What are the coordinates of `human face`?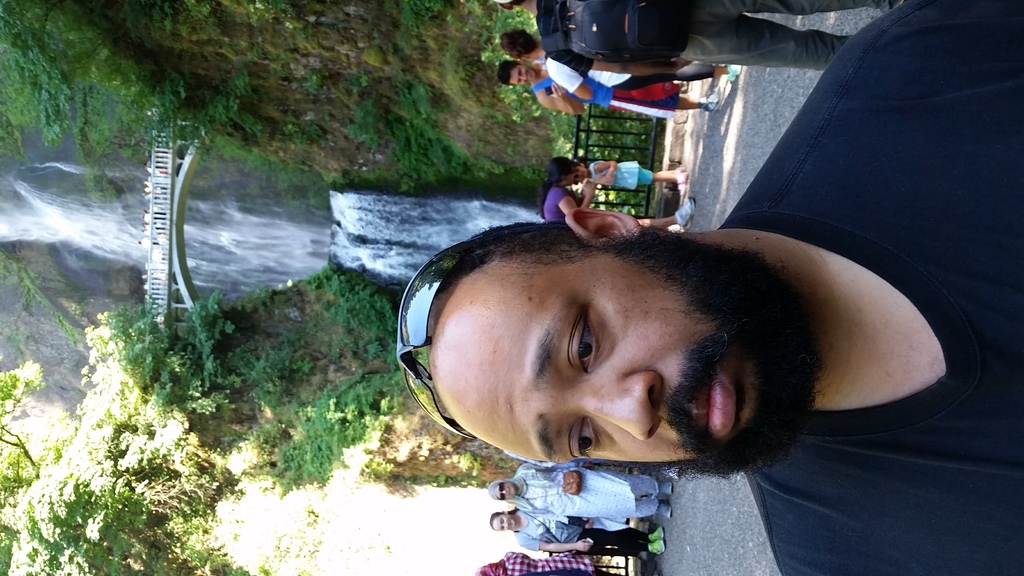
crop(493, 515, 513, 530).
